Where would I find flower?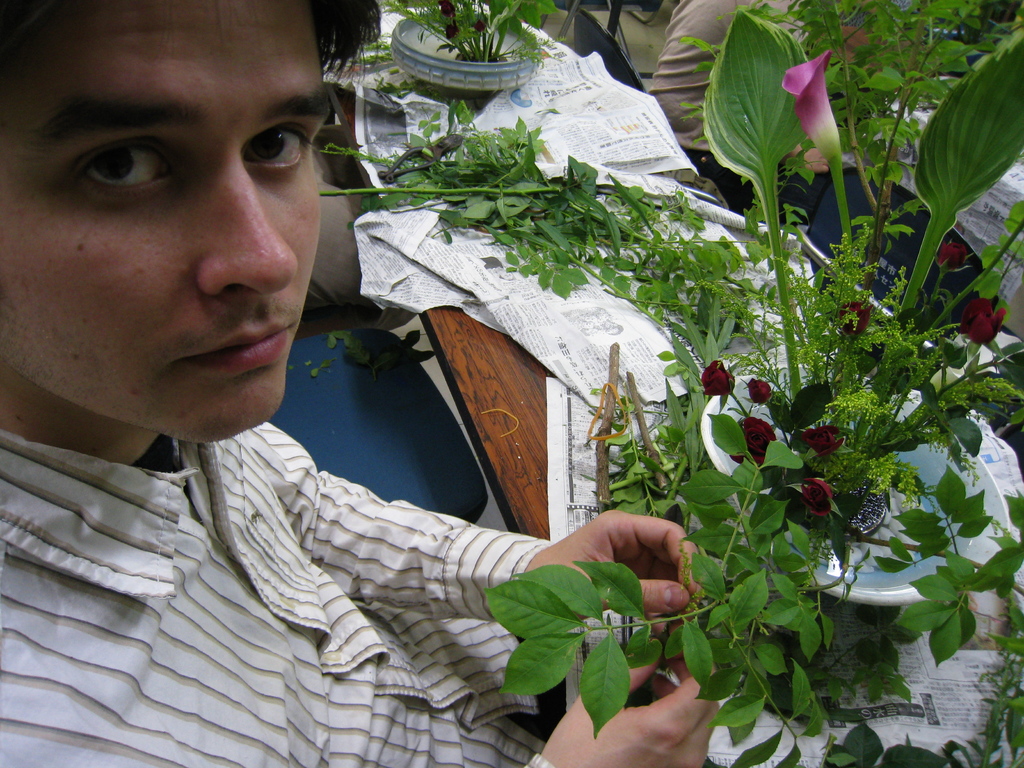
At region(832, 294, 868, 342).
